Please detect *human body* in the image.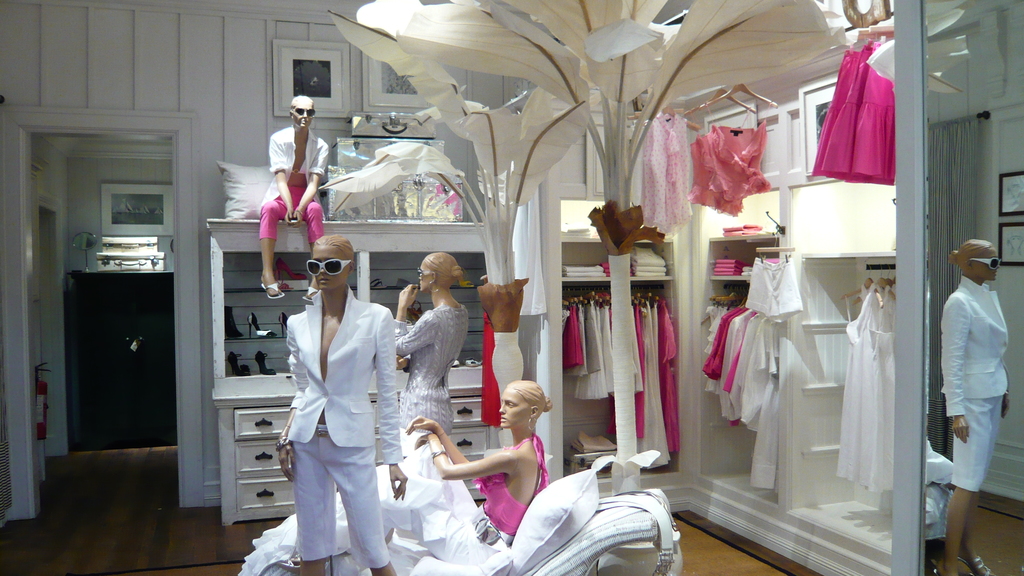
l=390, t=246, r=474, b=433.
